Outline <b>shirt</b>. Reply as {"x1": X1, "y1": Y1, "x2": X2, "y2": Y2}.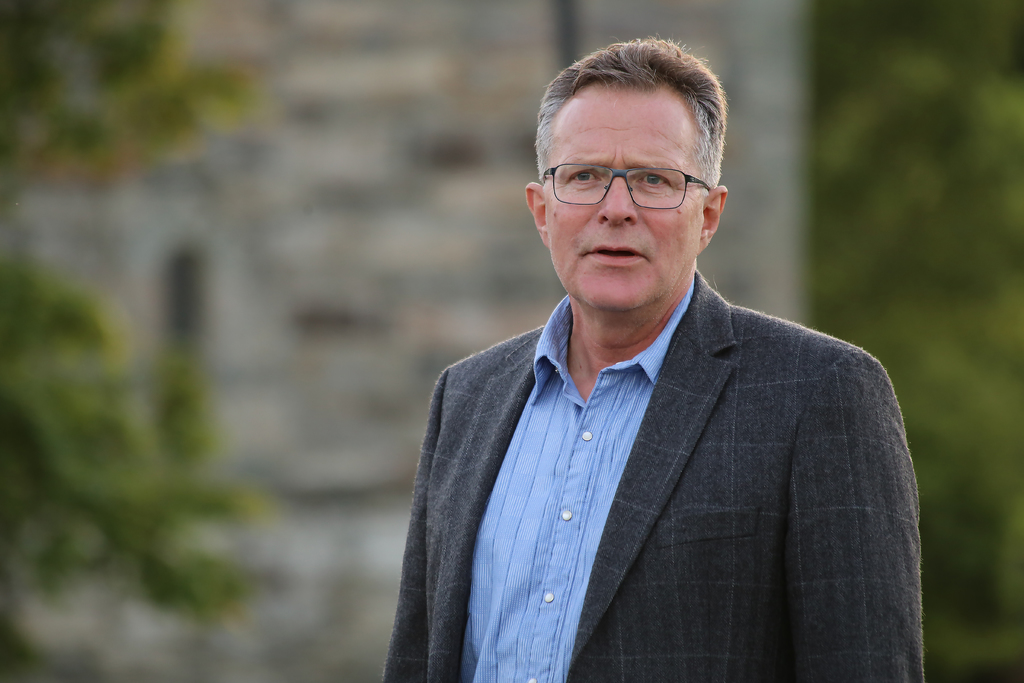
{"x1": 387, "y1": 264, "x2": 927, "y2": 665}.
